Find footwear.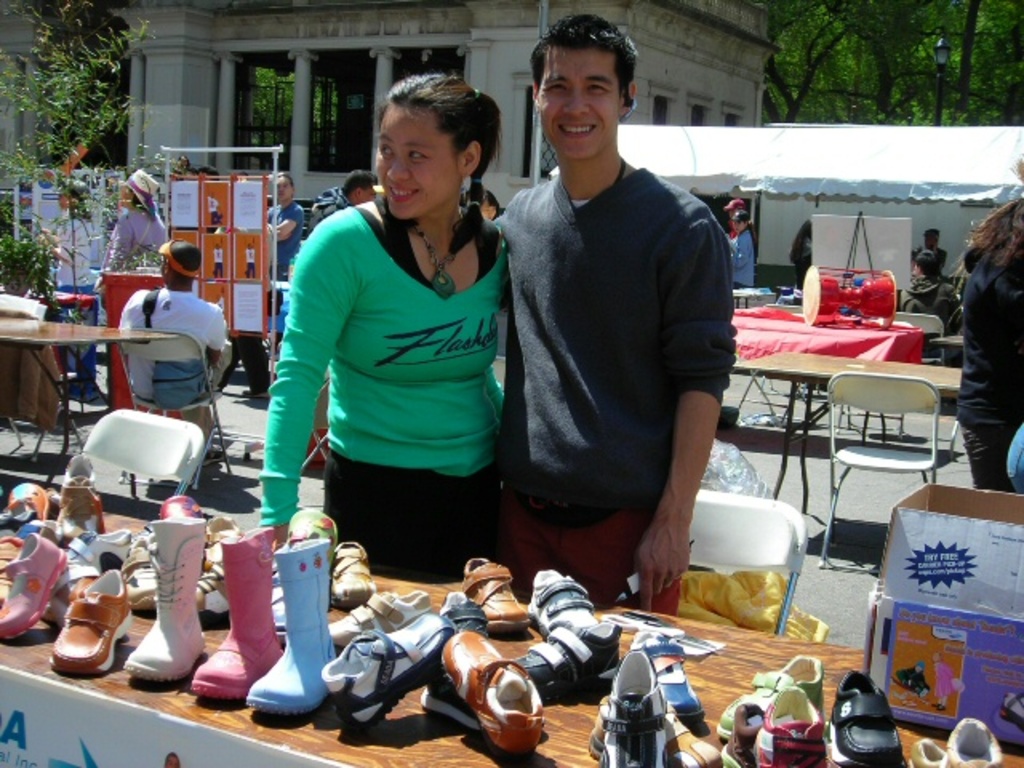
<region>69, 523, 139, 571</region>.
